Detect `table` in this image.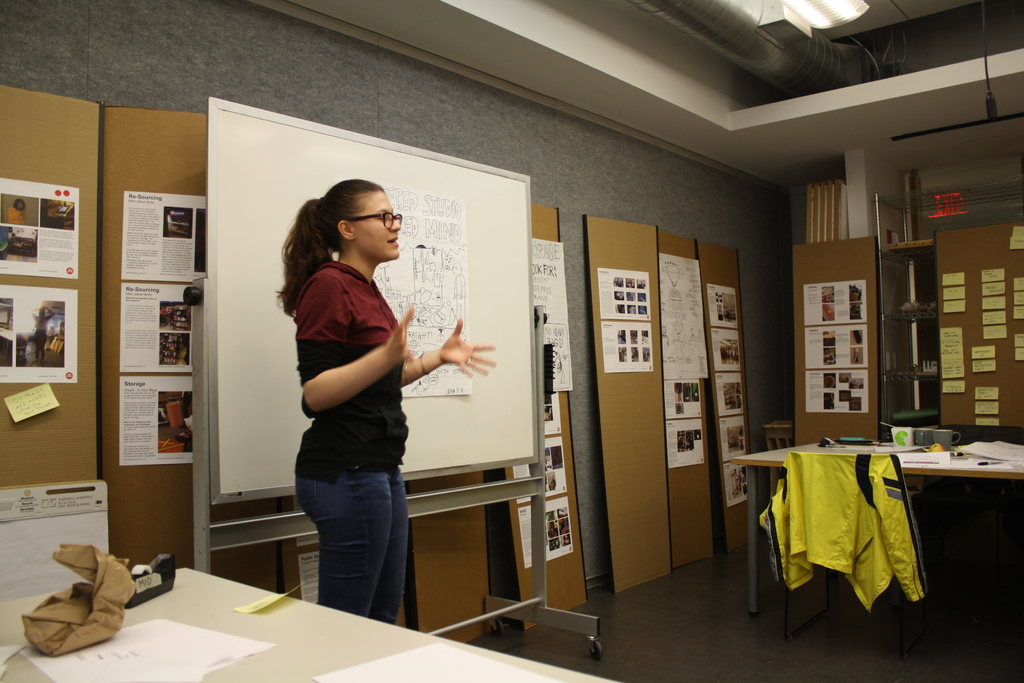
Detection: [0,556,621,682].
